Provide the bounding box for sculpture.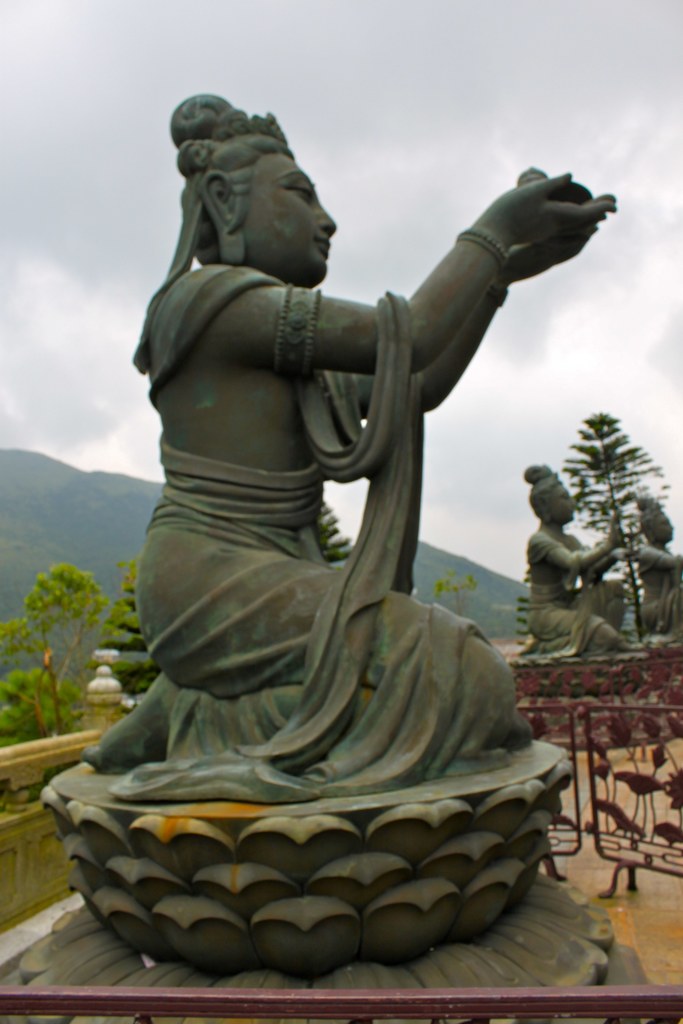
[633,481,682,662].
